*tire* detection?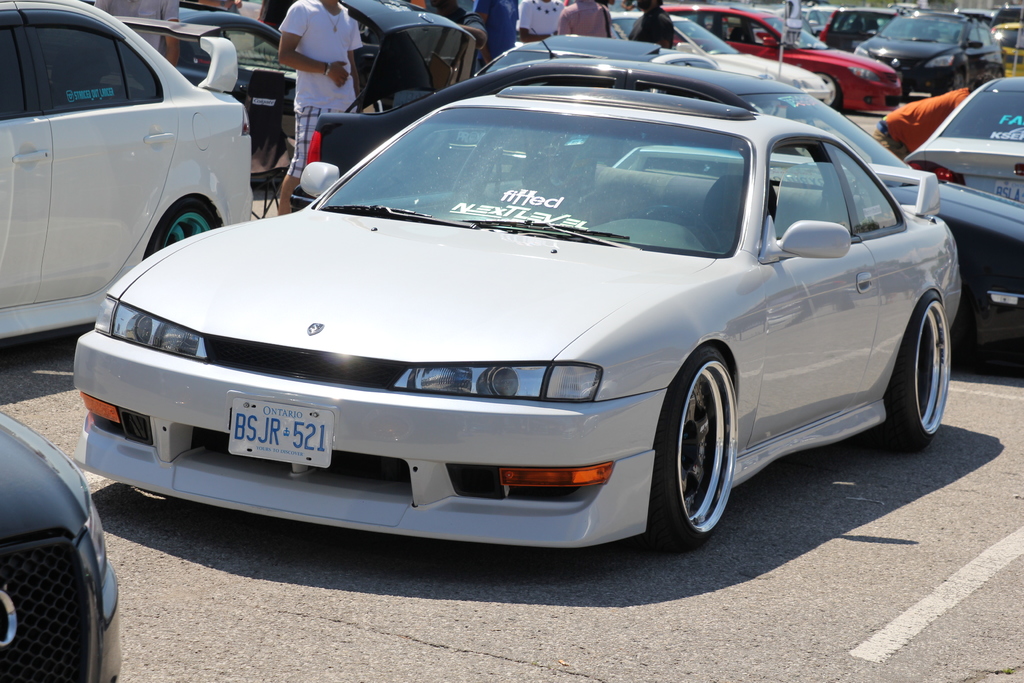
box=[934, 67, 964, 94]
